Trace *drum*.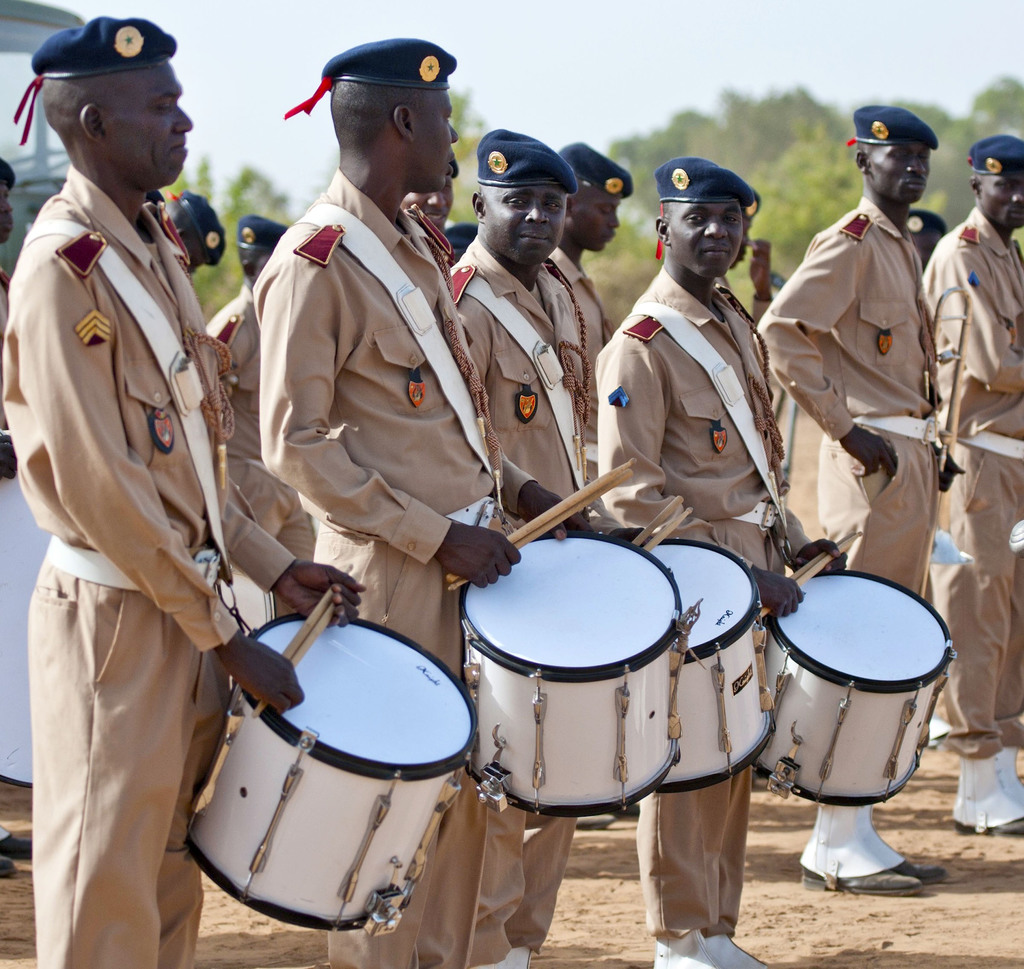
Traced to detection(641, 539, 776, 789).
